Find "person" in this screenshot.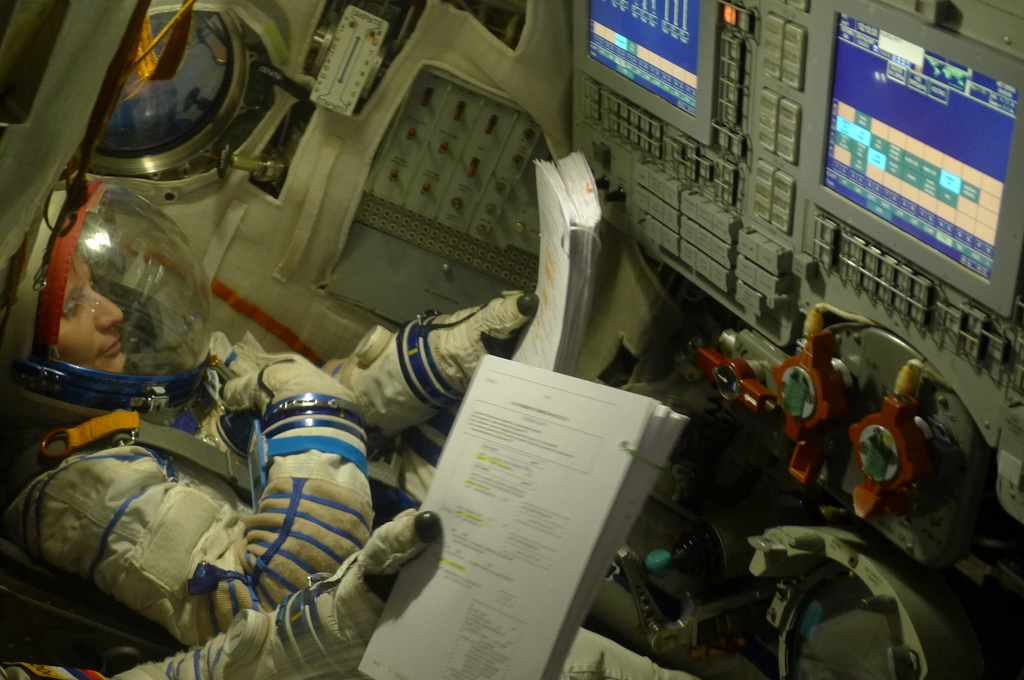
The bounding box for "person" is {"left": 0, "top": 505, "right": 716, "bottom": 679}.
